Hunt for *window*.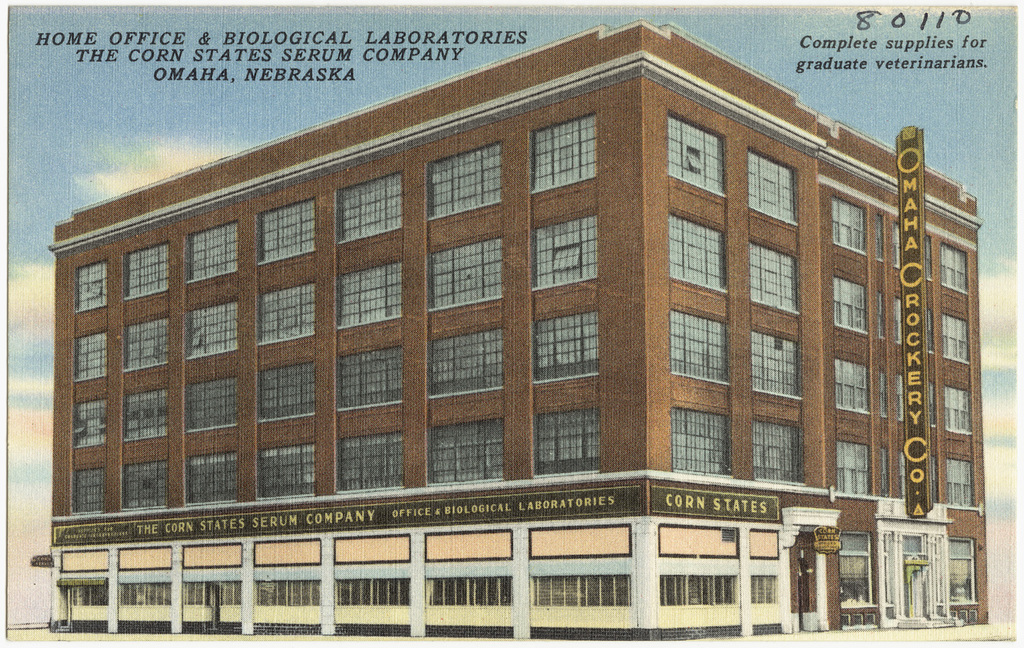
Hunted down at bbox=(335, 260, 406, 334).
